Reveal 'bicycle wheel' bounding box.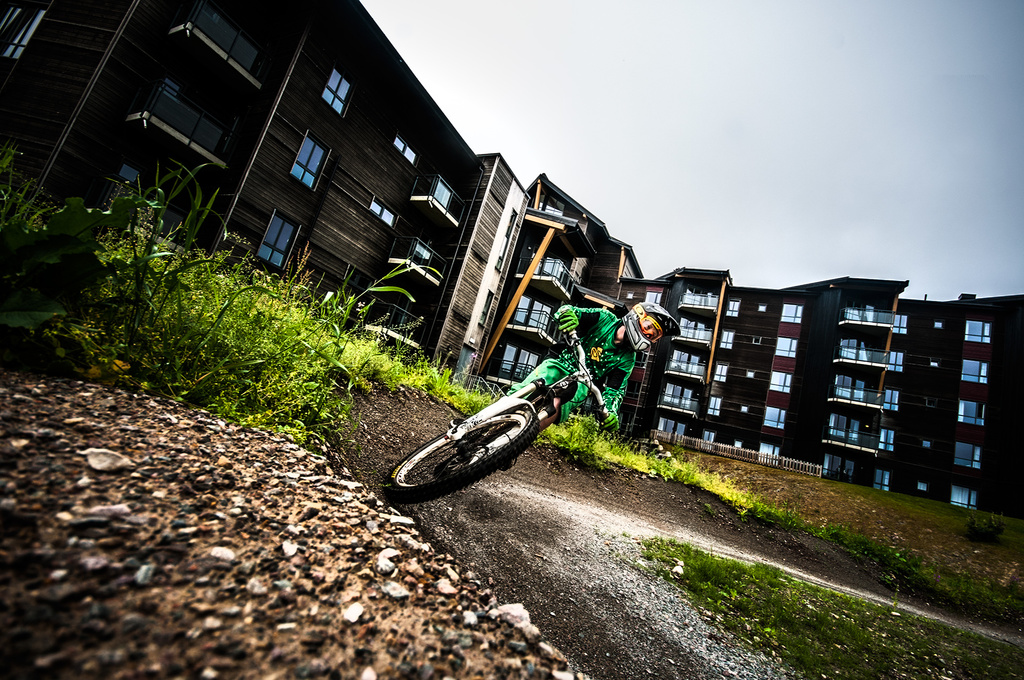
Revealed: l=410, t=393, r=548, b=498.
